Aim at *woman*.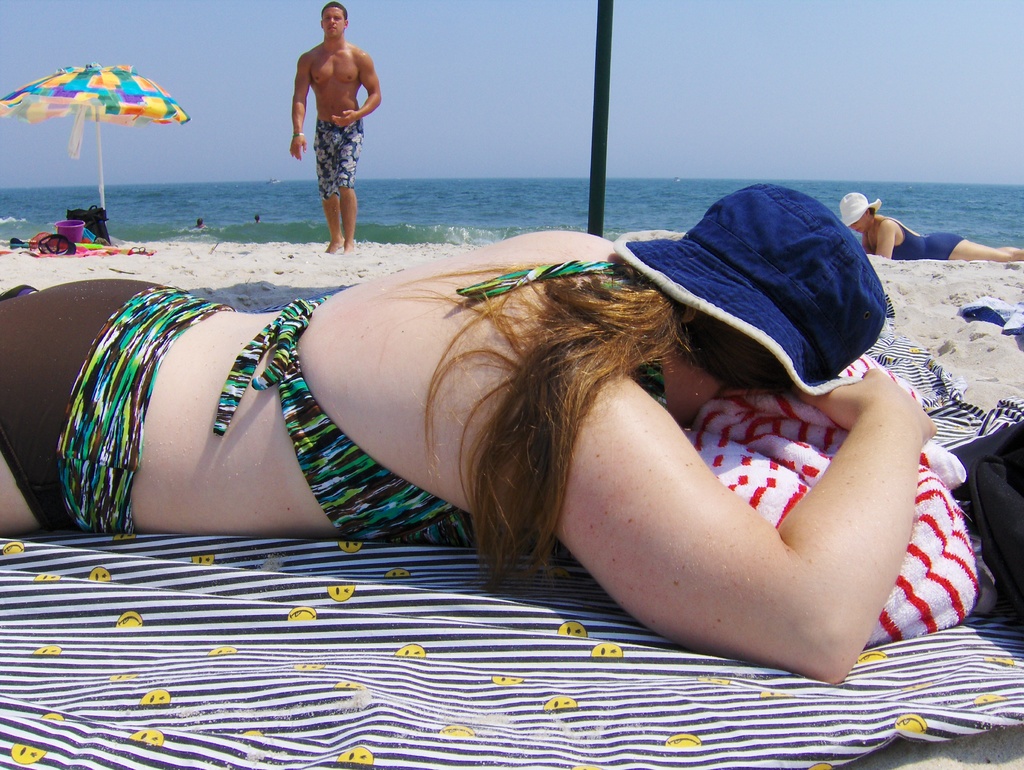
Aimed at pyautogui.locateOnScreen(844, 191, 1023, 272).
